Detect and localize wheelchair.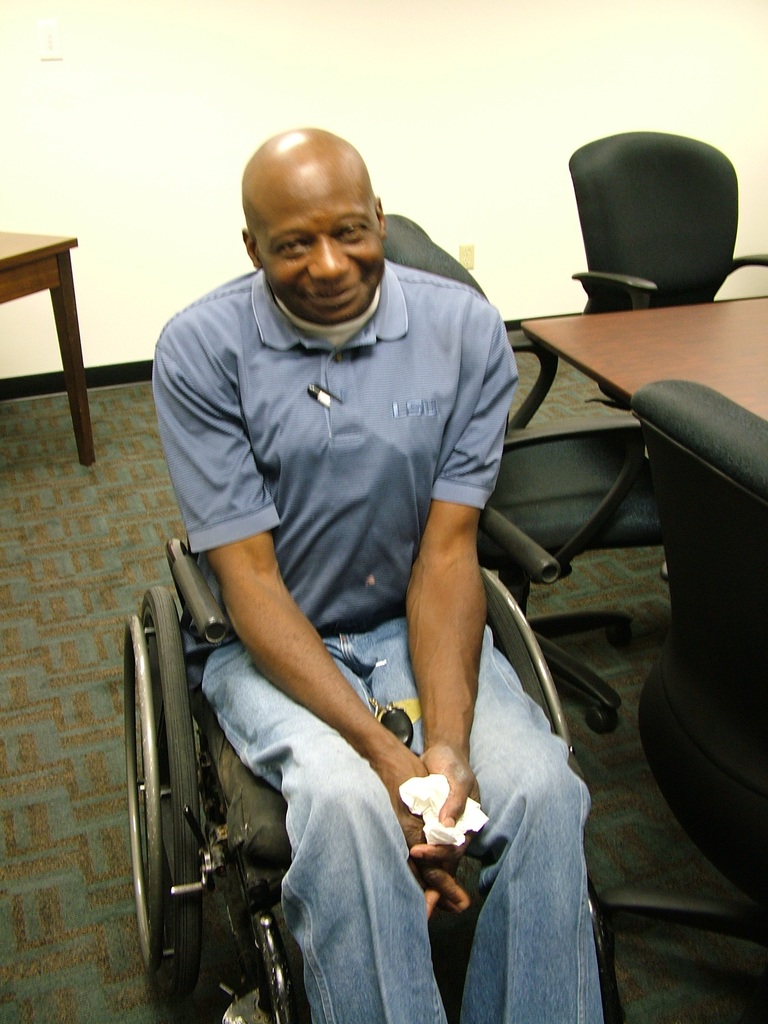
Localized at l=134, t=351, r=531, b=1023.
